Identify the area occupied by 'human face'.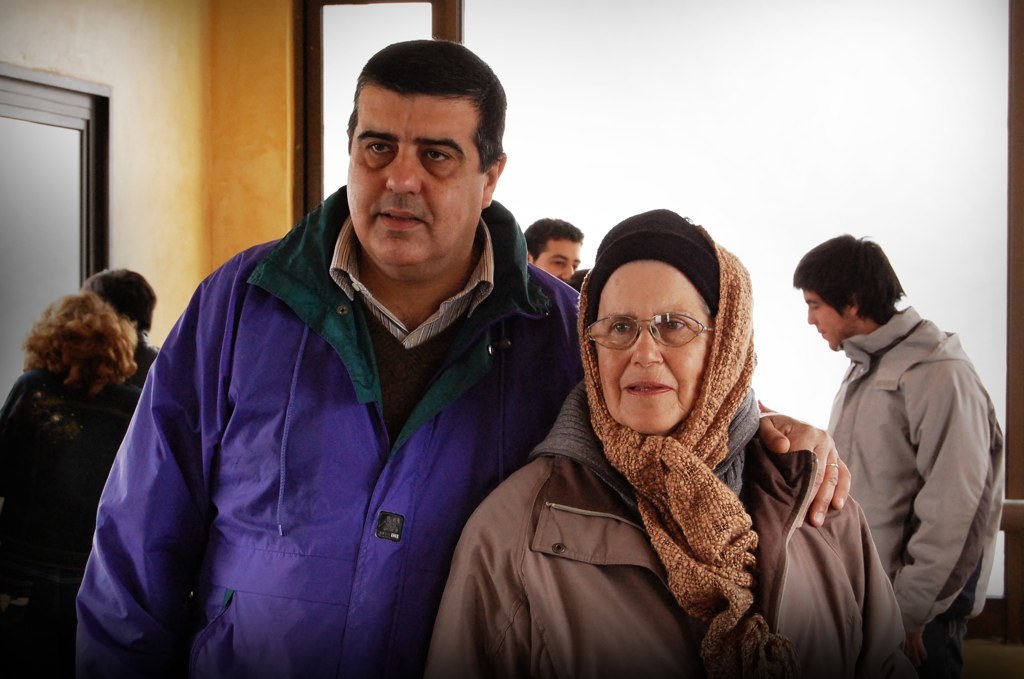
Area: pyautogui.locateOnScreen(536, 237, 576, 284).
